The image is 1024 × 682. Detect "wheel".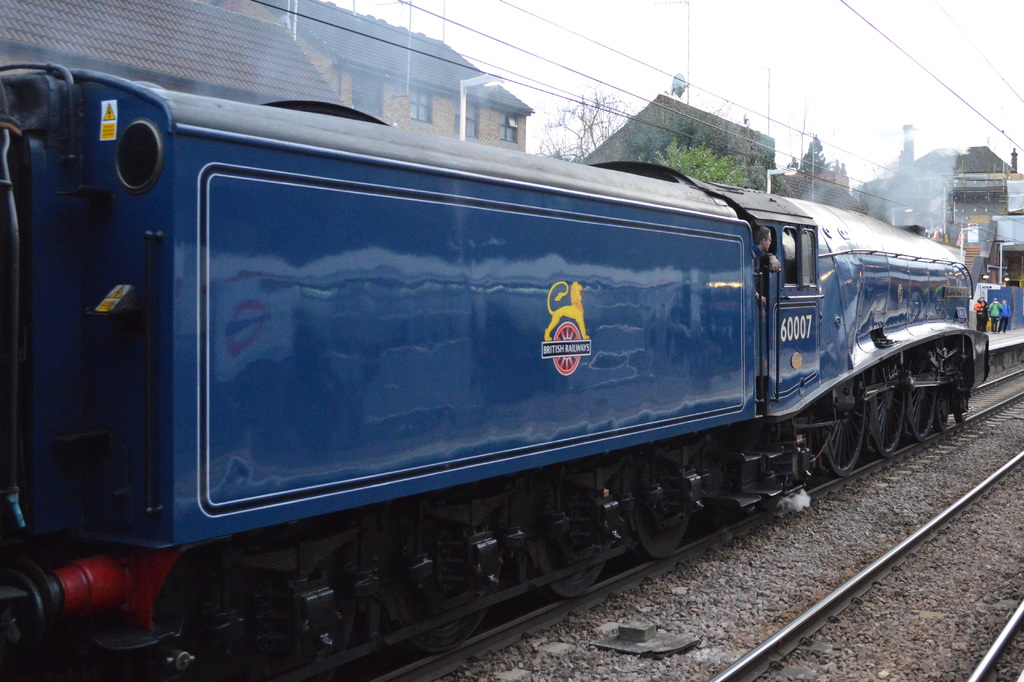
Detection: <region>394, 539, 499, 654</region>.
